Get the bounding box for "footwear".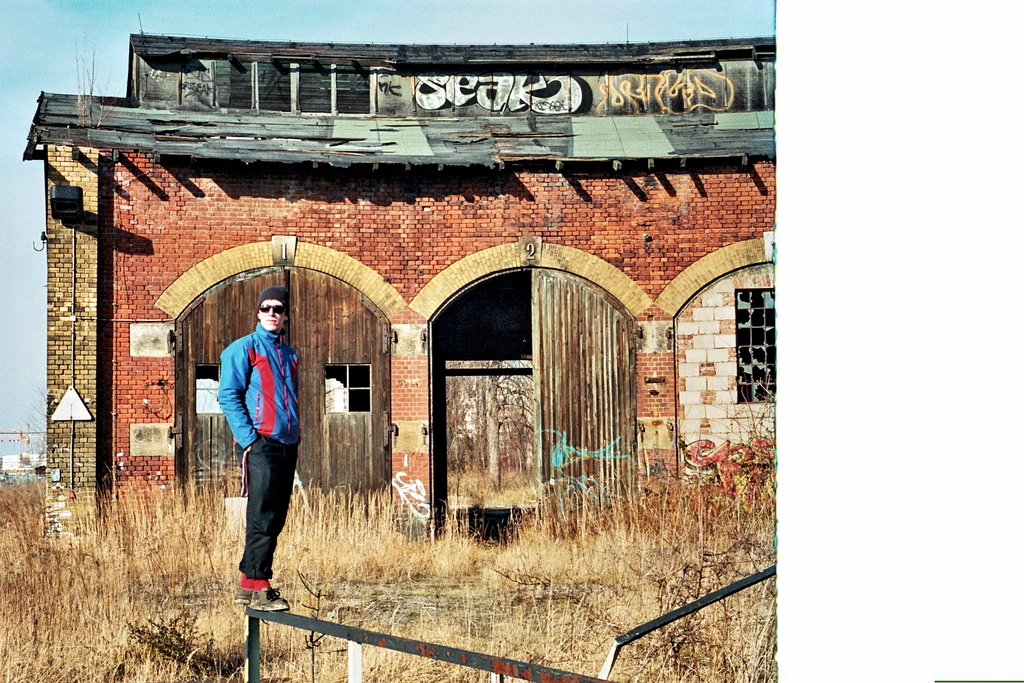
250:583:291:614.
